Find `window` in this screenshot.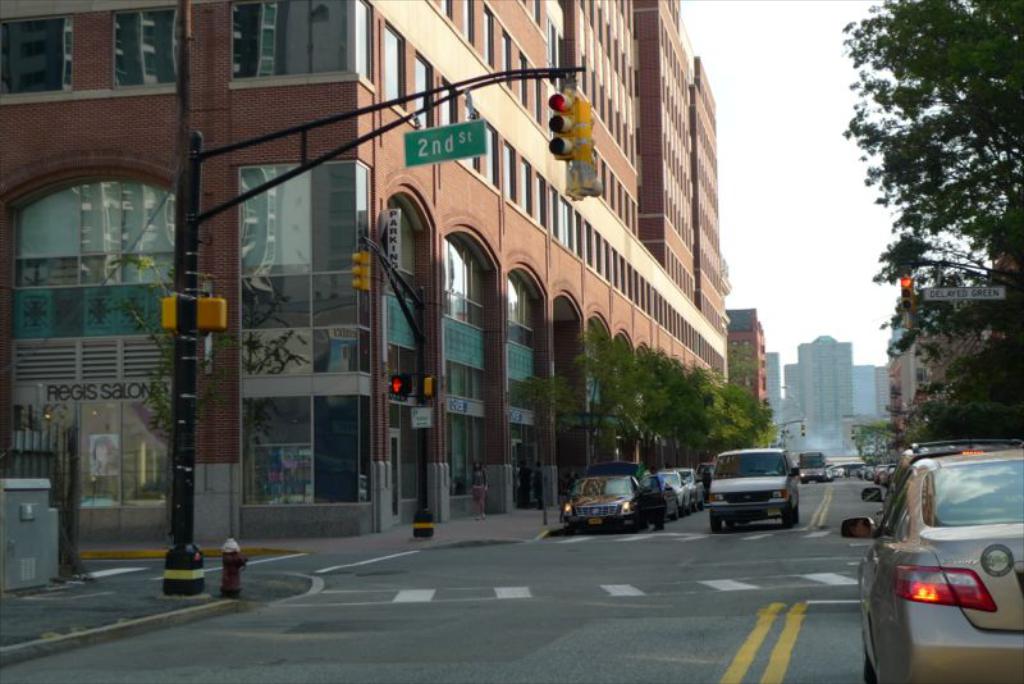
The bounding box for `window` is [x1=543, y1=15, x2=562, y2=83].
